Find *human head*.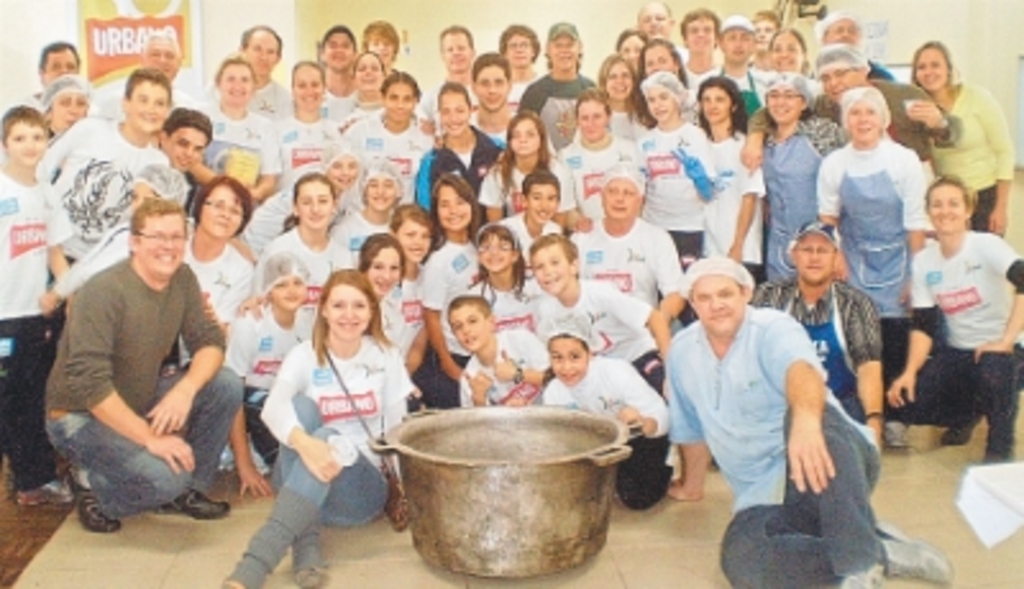
[630,0,671,36].
